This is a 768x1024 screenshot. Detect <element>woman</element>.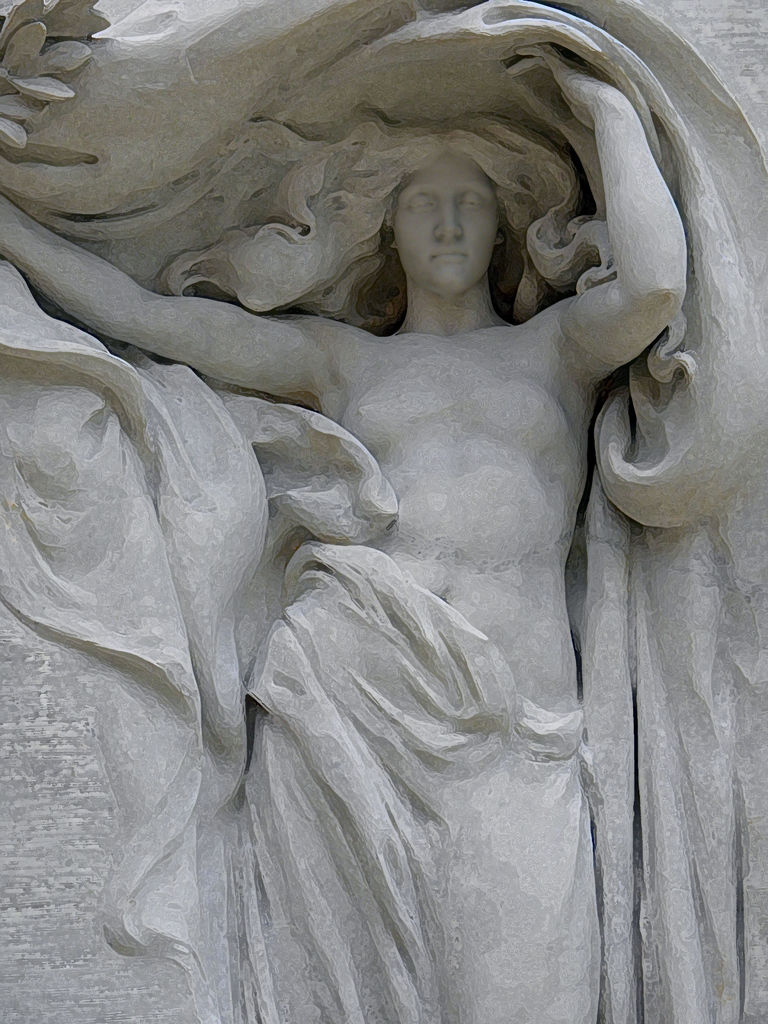
locate(83, 0, 717, 976).
